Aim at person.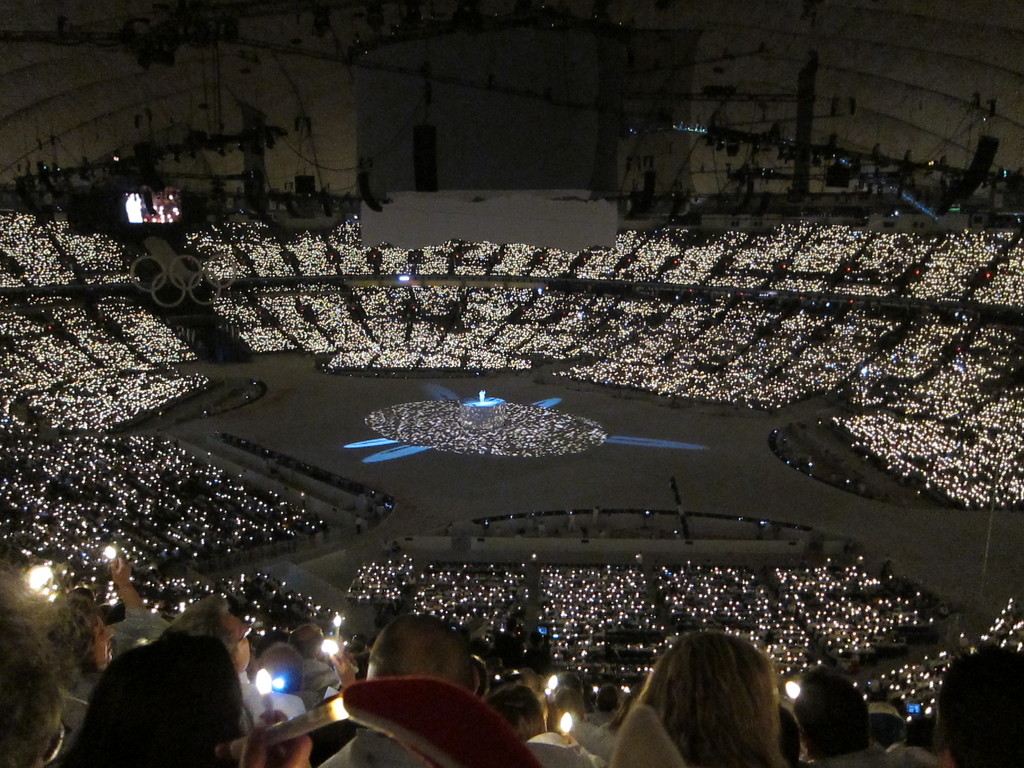
Aimed at pyautogui.locateOnScreen(535, 667, 597, 762).
